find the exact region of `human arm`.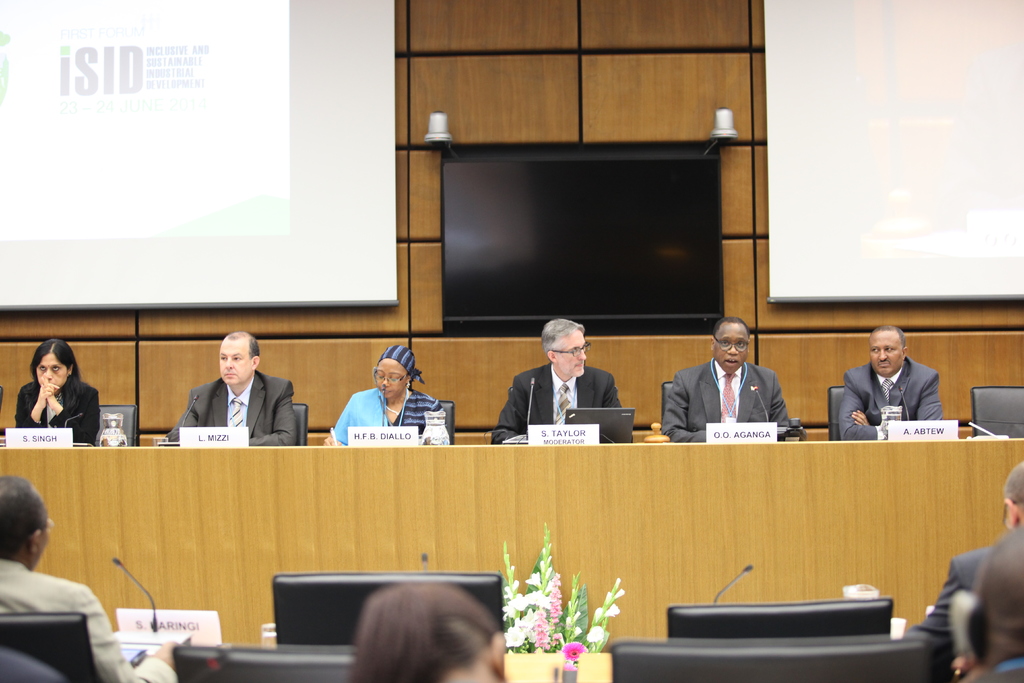
Exact region: <region>601, 378, 634, 442</region>.
